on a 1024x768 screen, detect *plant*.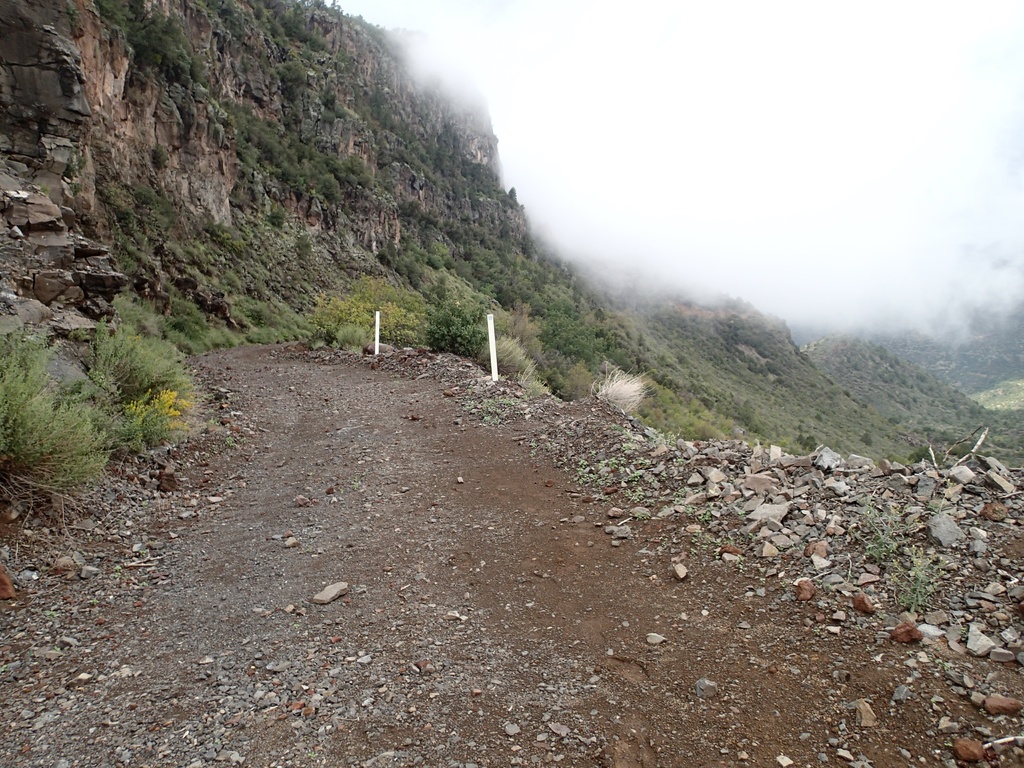
[x1=60, y1=292, x2=209, y2=484].
